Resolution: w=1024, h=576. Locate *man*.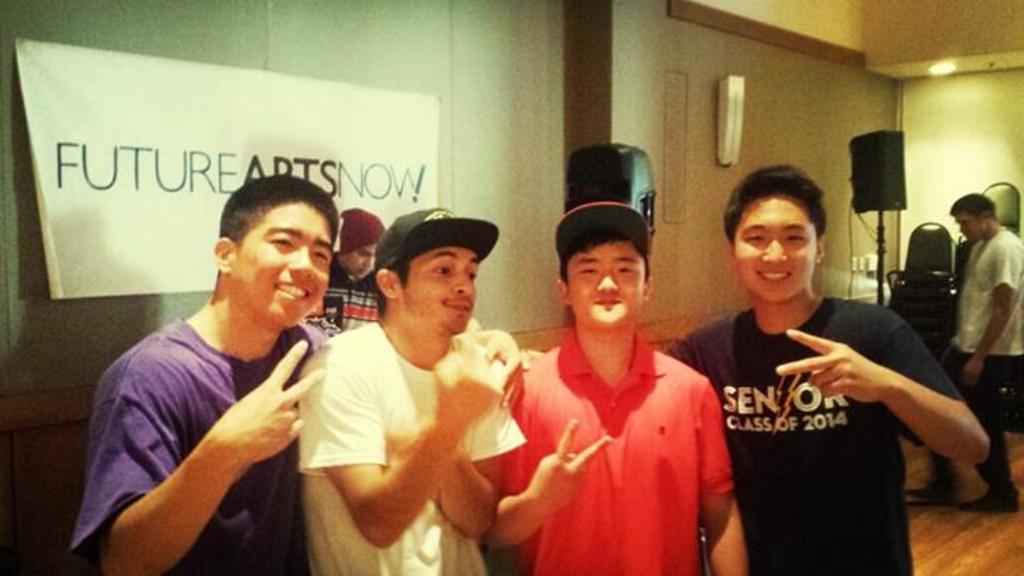
locate(307, 206, 393, 331).
